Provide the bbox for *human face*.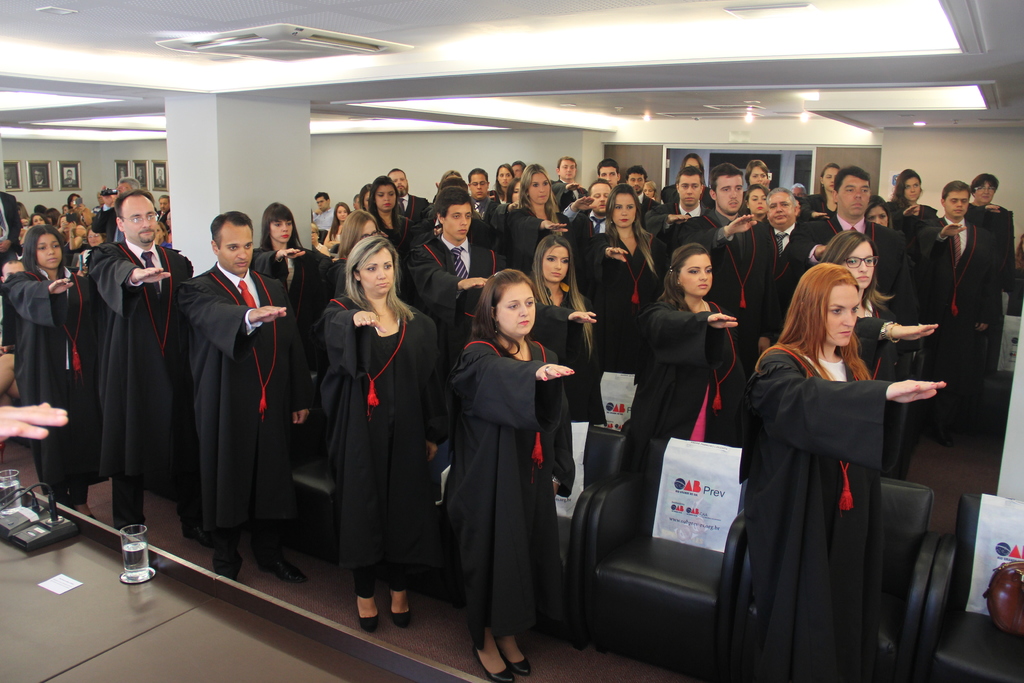
locate(529, 170, 554, 211).
